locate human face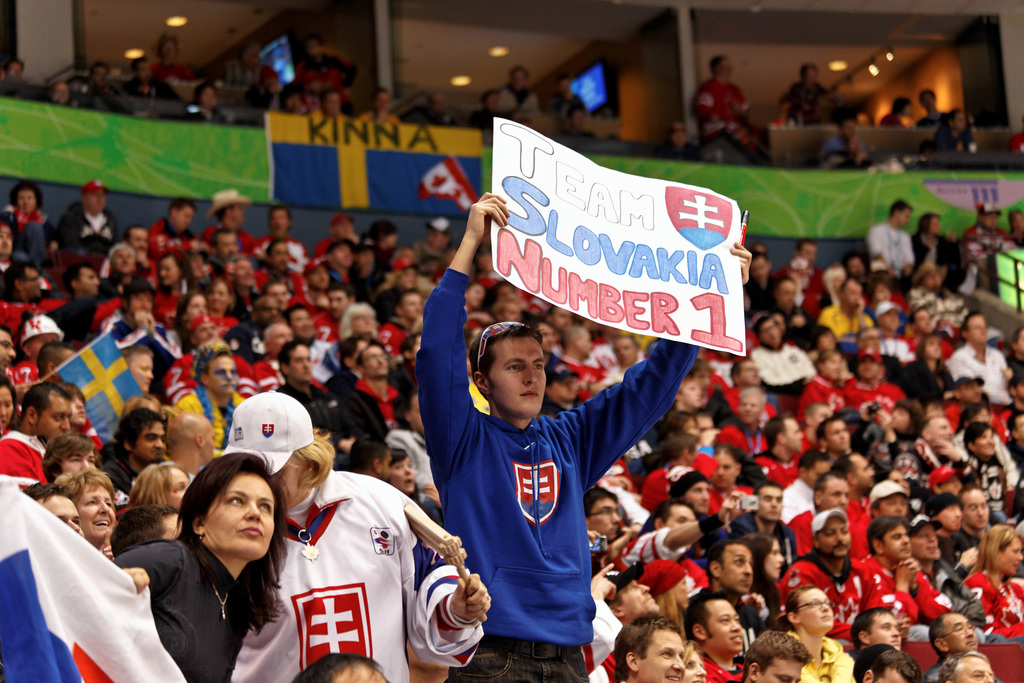
box=[767, 537, 788, 579]
